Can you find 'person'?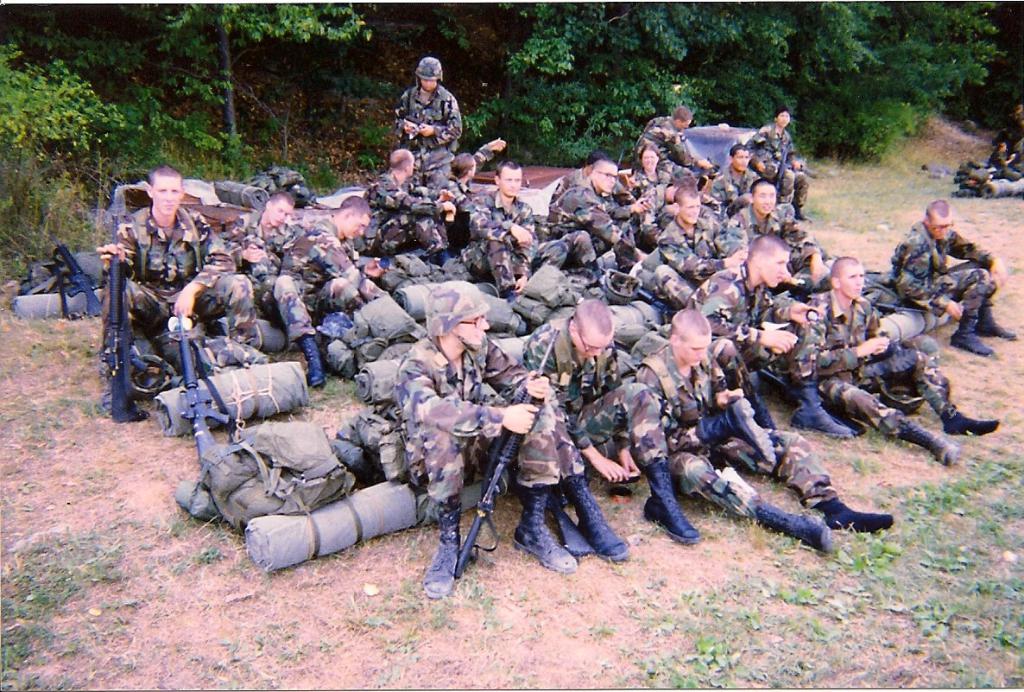
Yes, bounding box: {"left": 725, "top": 183, "right": 822, "bottom": 281}.
